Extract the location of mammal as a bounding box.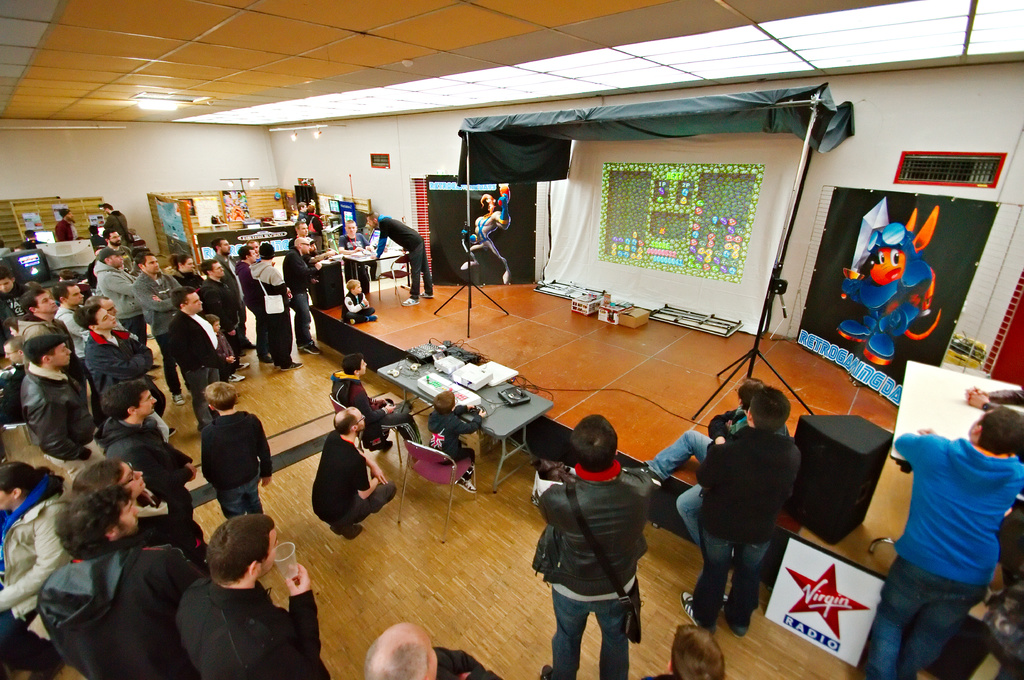
rect(83, 304, 173, 435).
